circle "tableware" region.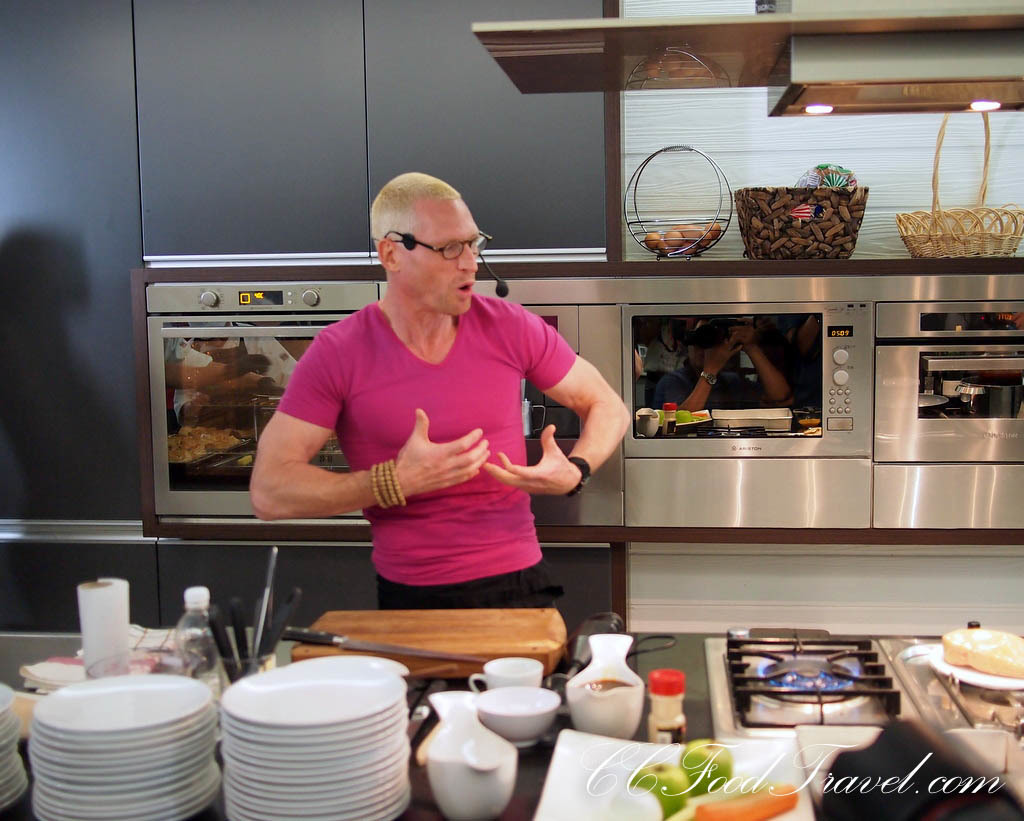
Region: l=473, t=654, r=534, b=683.
